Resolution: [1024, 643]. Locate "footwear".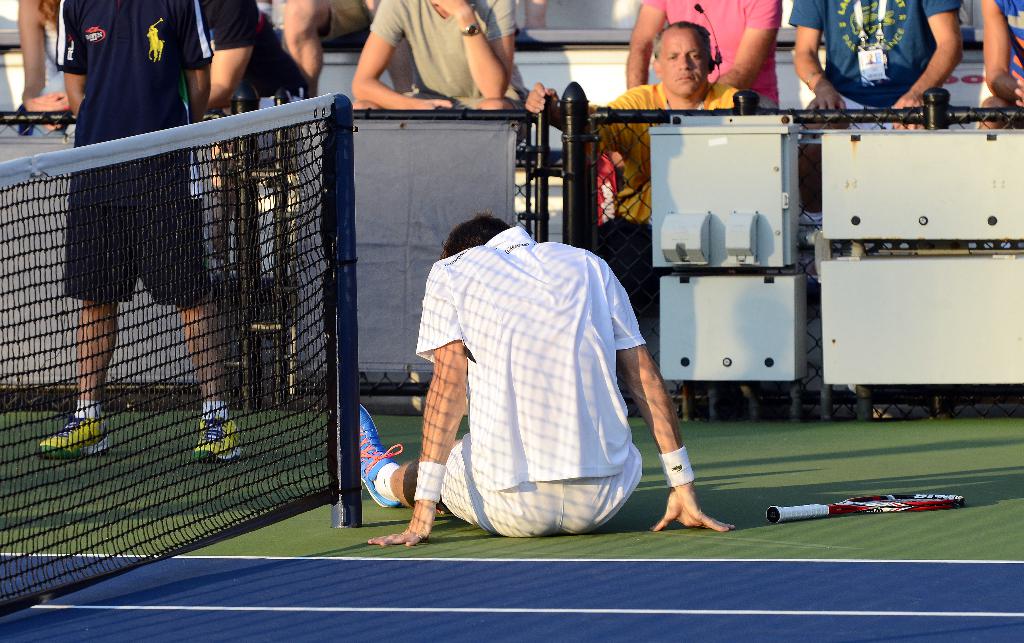
box(193, 419, 242, 463).
